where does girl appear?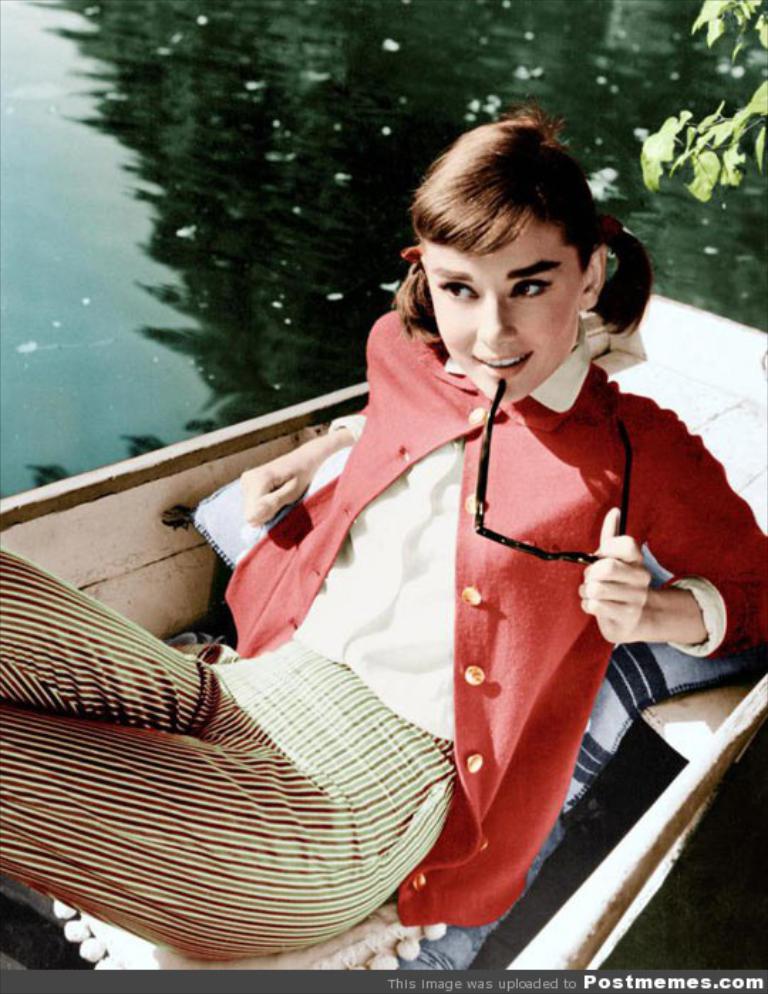
Appears at <box>0,109,767,934</box>.
